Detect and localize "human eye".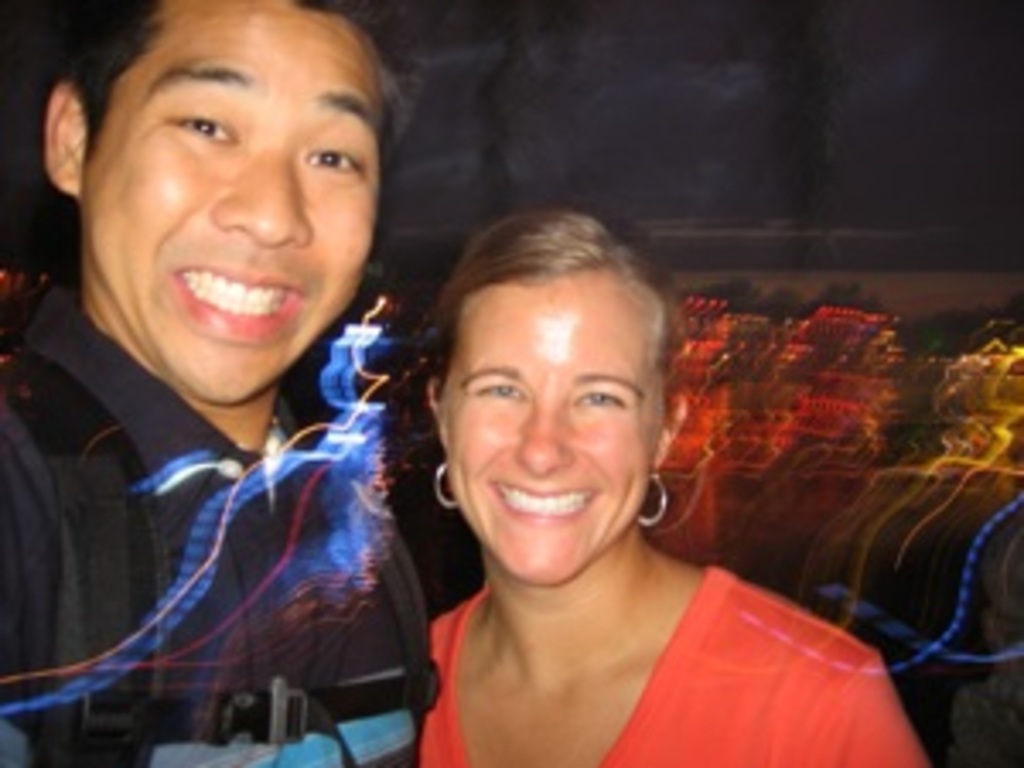
Localized at bbox=(573, 382, 625, 406).
